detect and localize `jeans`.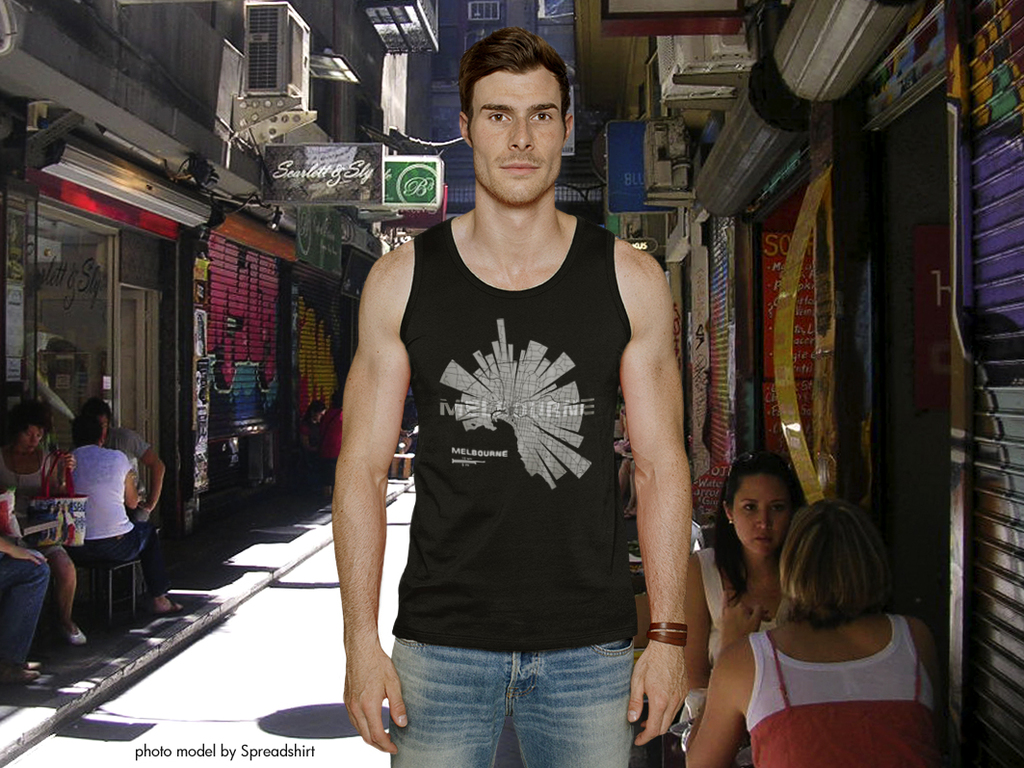
Localized at detection(0, 550, 47, 663).
